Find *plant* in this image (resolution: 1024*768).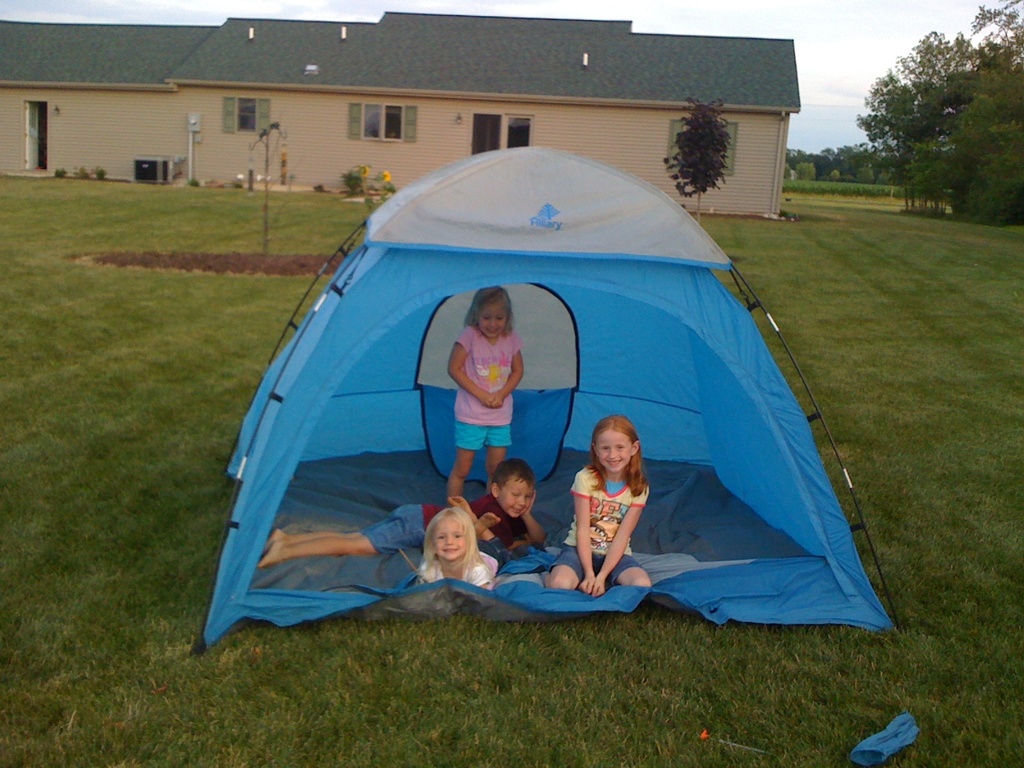
{"left": 88, "top": 165, "right": 104, "bottom": 181}.
